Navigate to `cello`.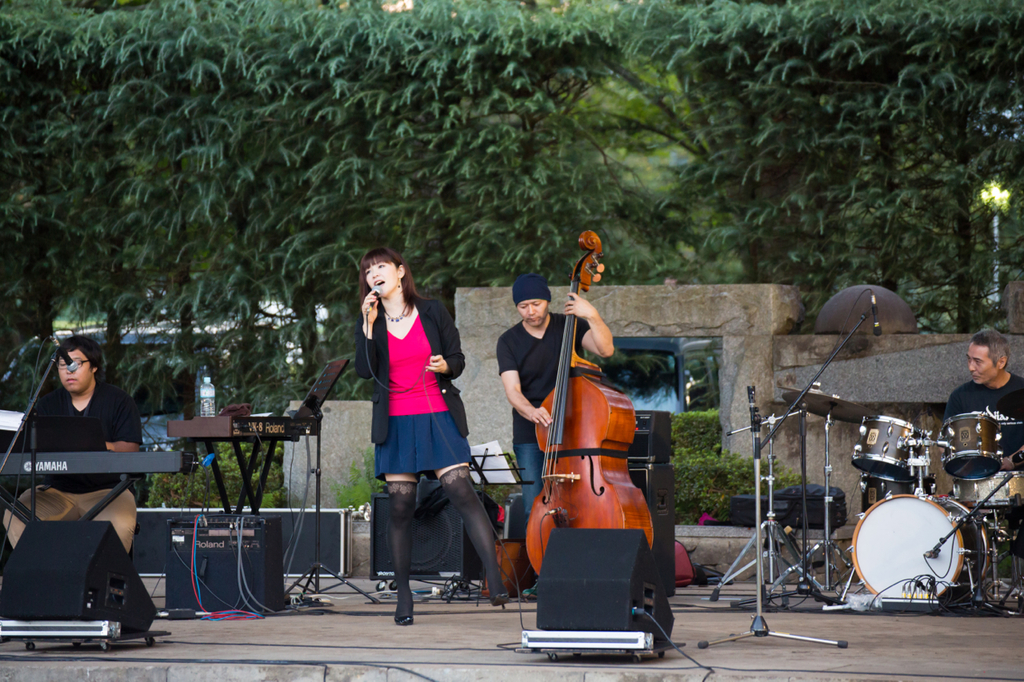
Navigation target: 519/231/653/580.
